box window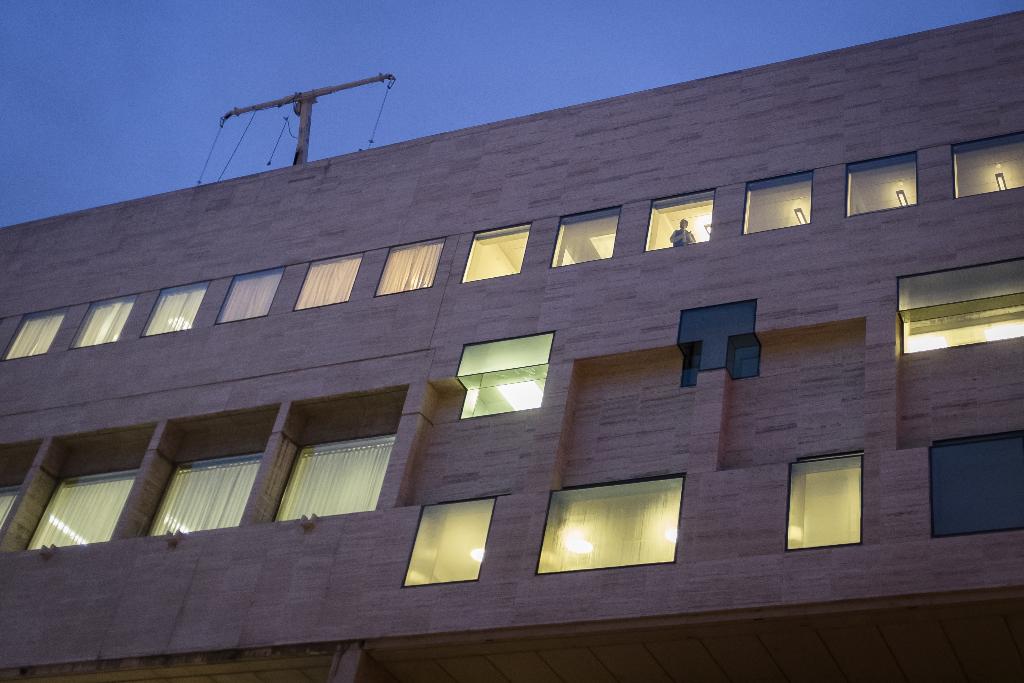
rect(897, 254, 1023, 358)
